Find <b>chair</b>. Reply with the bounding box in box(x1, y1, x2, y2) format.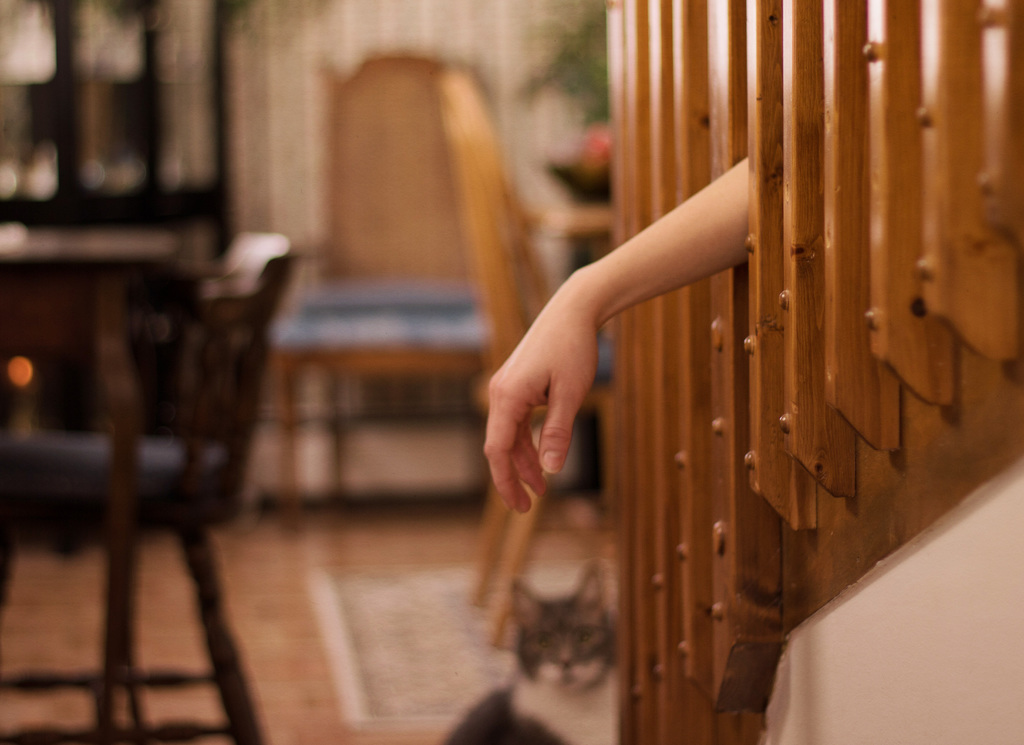
box(269, 46, 500, 509).
